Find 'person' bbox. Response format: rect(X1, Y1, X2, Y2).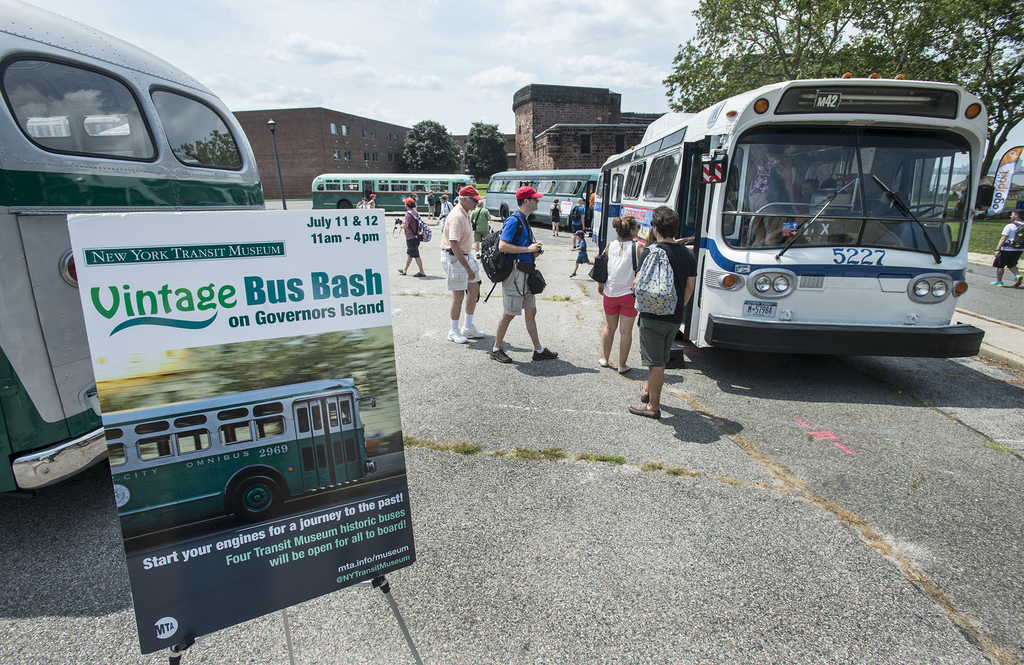
rect(439, 186, 483, 348).
